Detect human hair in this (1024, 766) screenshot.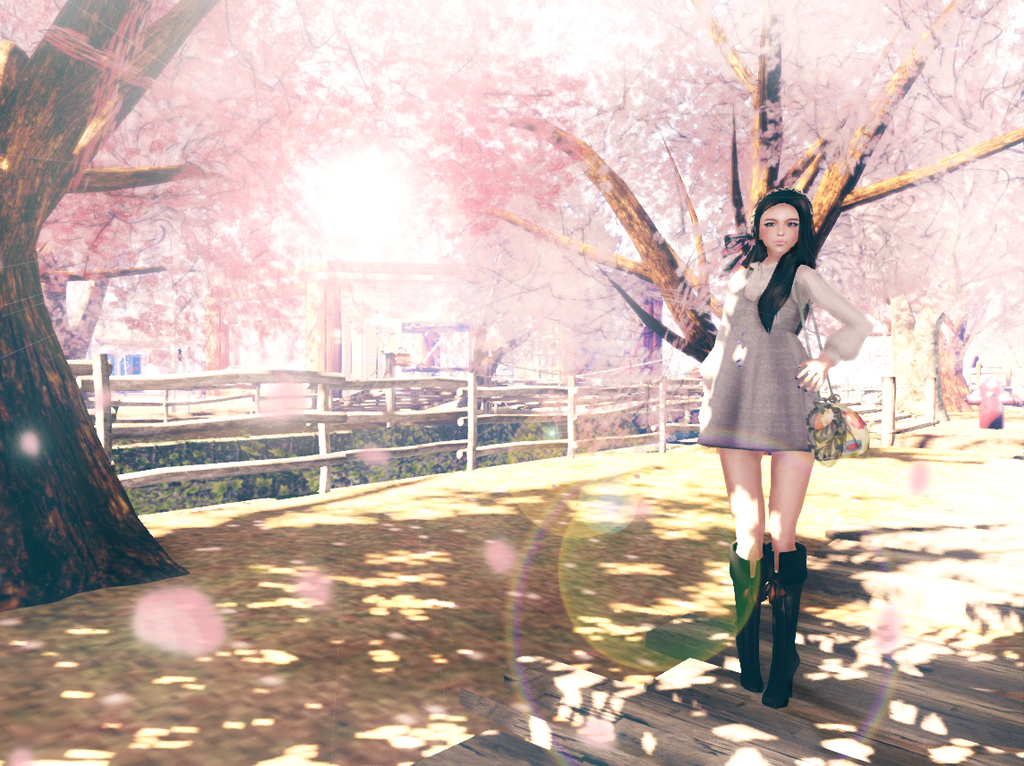
Detection: BBox(747, 182, 823, 334).
